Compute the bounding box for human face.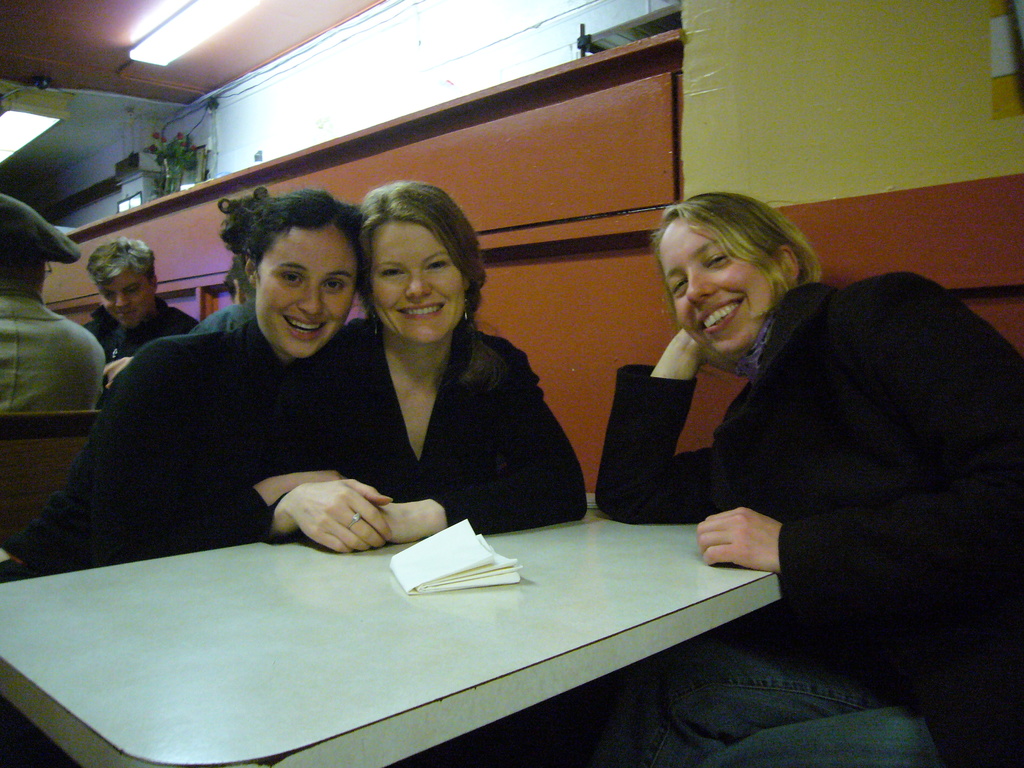
x1=102, y1=269, x2=152, y2=328.
